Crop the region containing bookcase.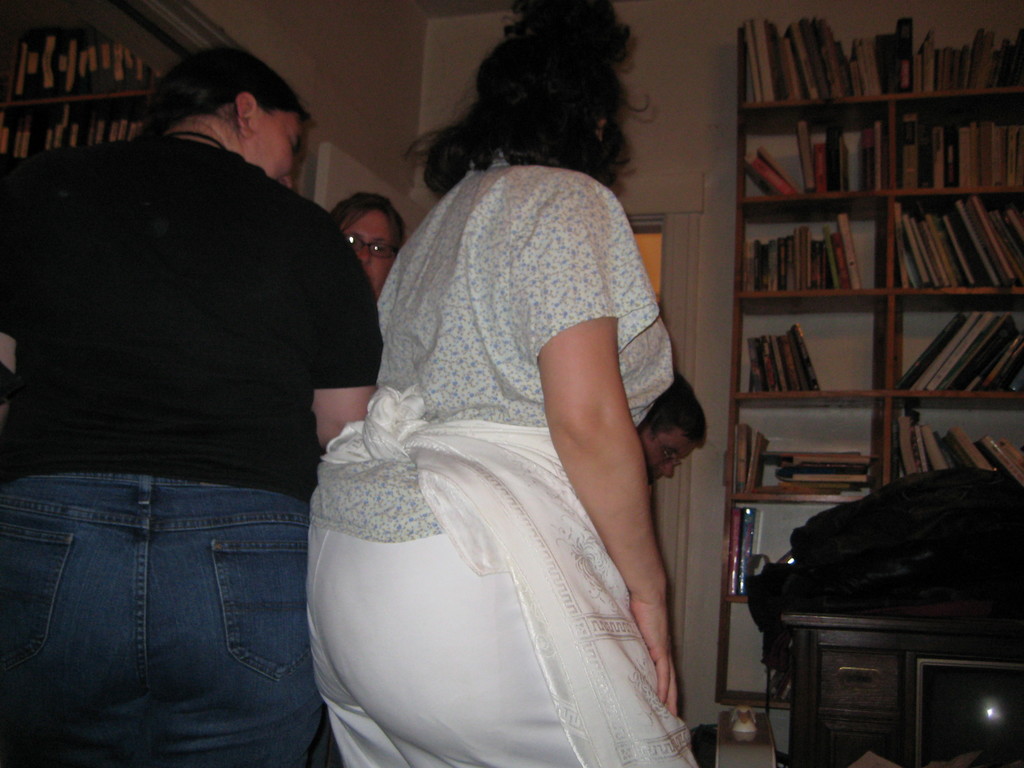
Crop region: x1=713, y1=15, x2=1023, y2=704.
